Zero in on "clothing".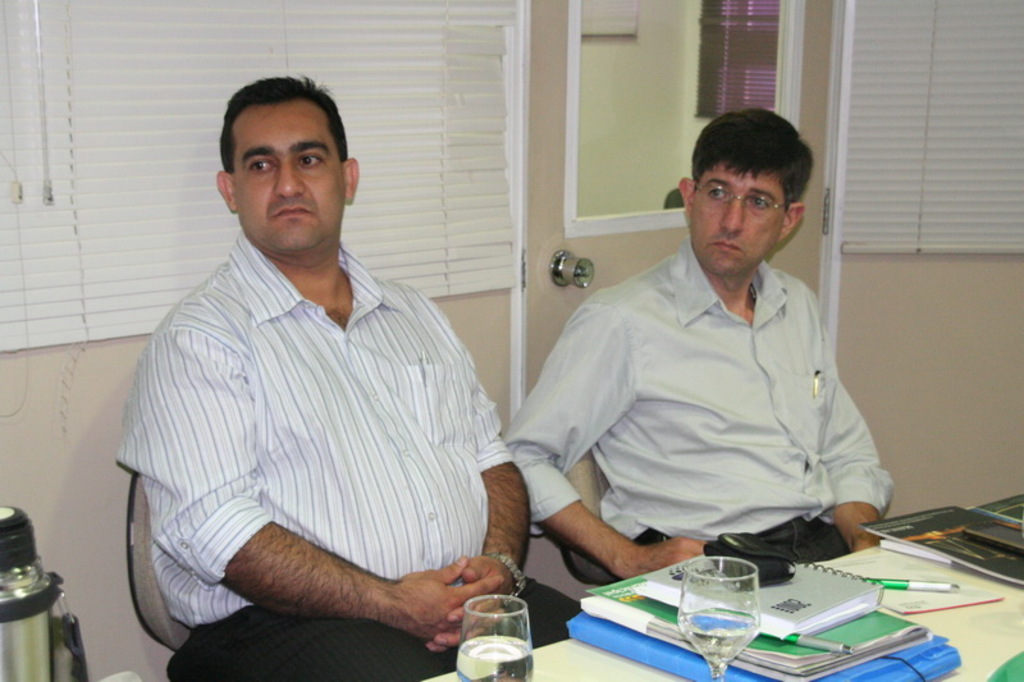
Zeroed in: (x1=109, y1=220, x2=518, y2=681).
